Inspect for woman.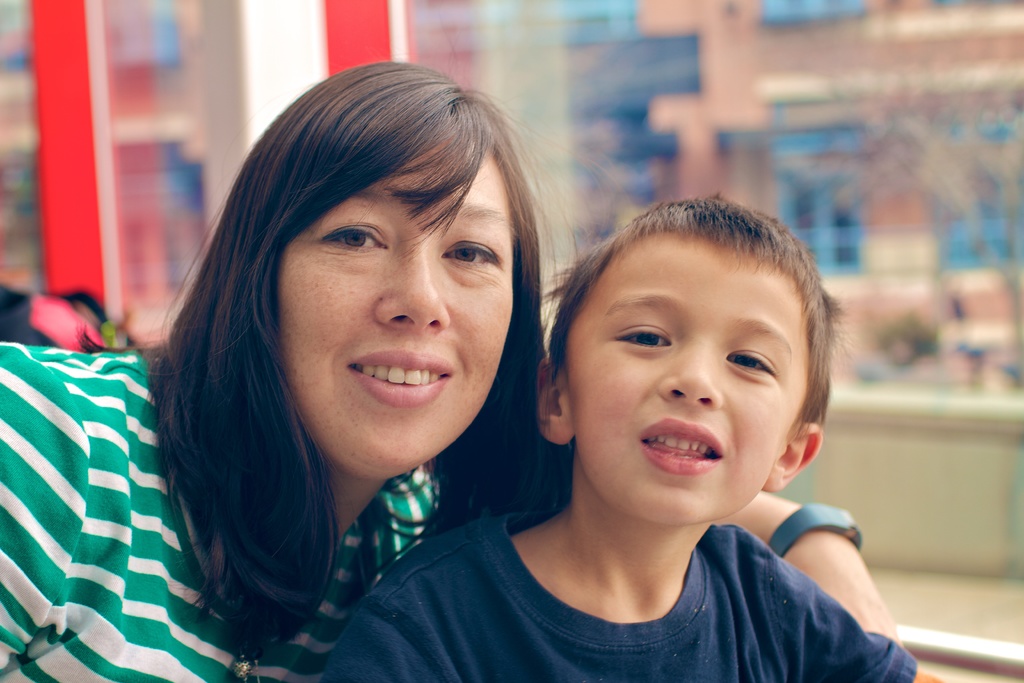
Inspection: detection(0, 55, 905, 682).
